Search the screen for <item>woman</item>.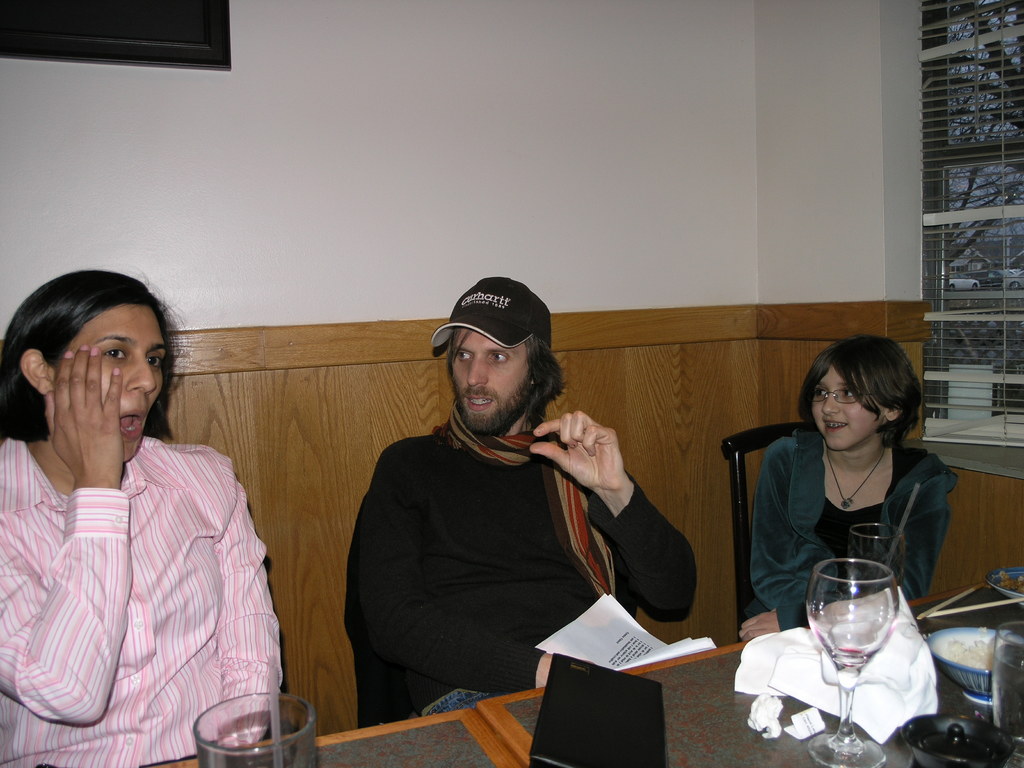
Found at <region>0, 263, 287, 764</region>.
